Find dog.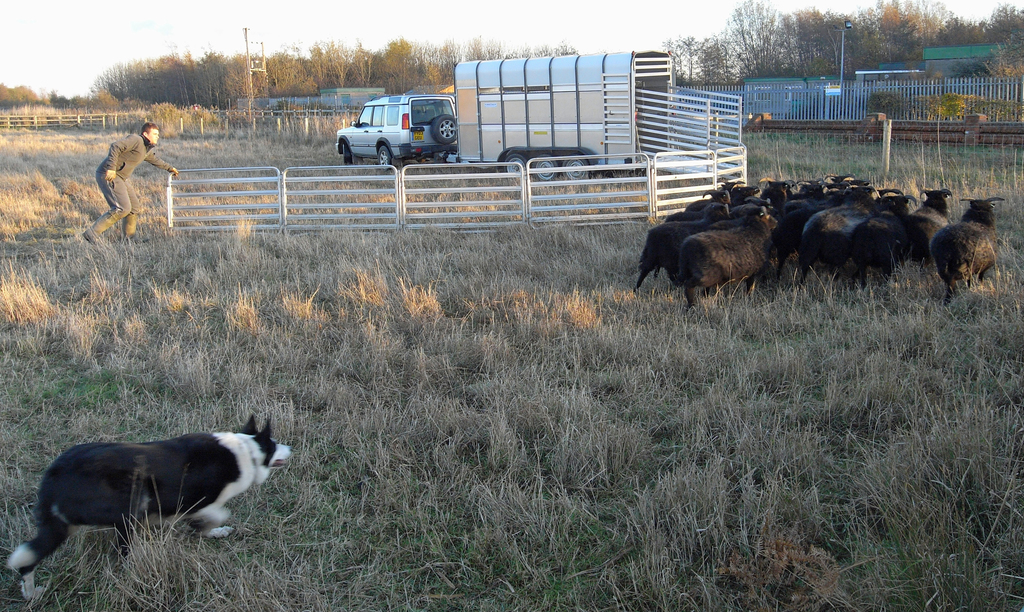
[8,412,292,600].
